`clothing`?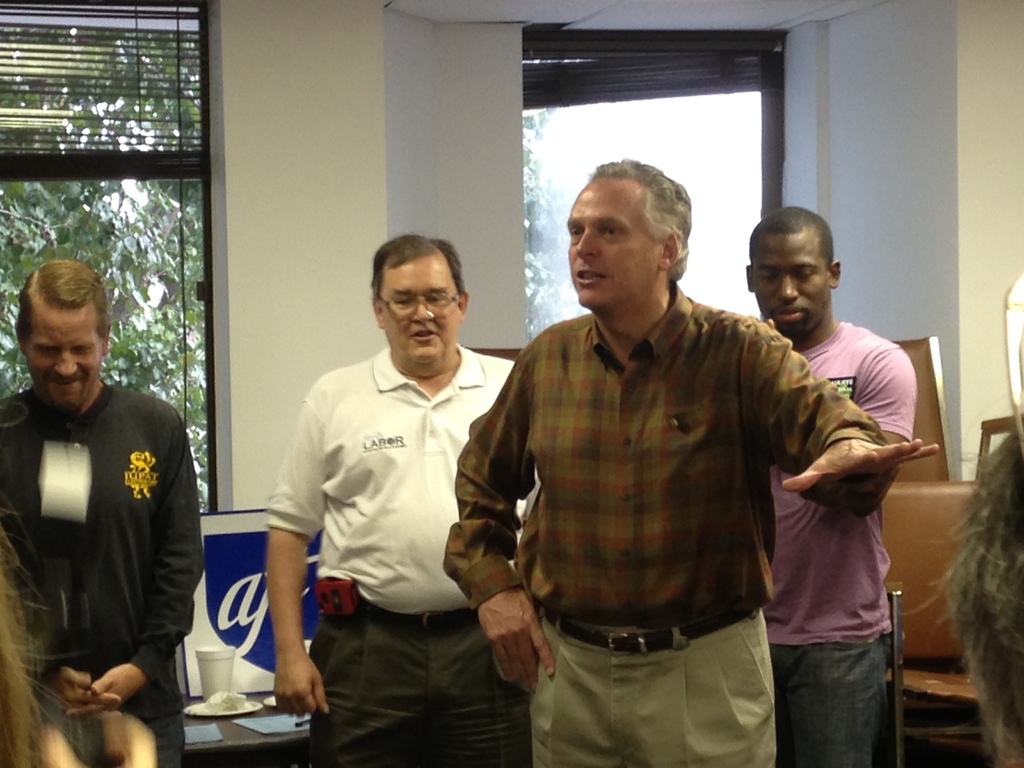
rect(760, 318, 919, 767)
